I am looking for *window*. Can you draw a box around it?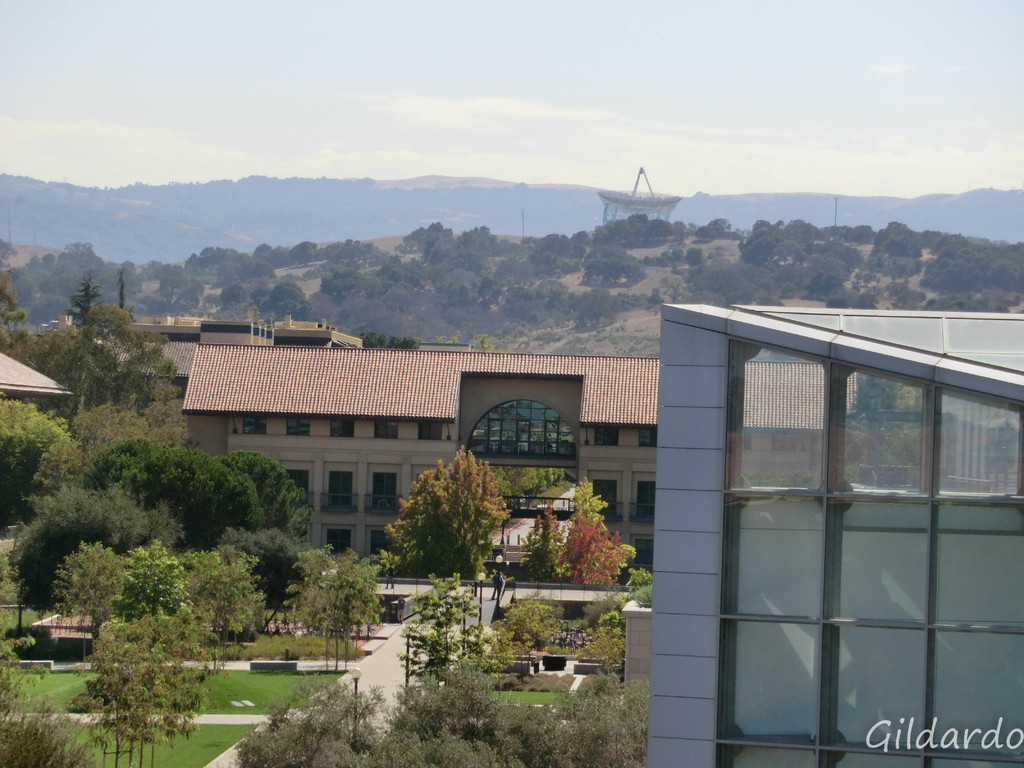
Sure, the bounding box is pyautogui.locateOnScreen(243, 415, 267, 435).
